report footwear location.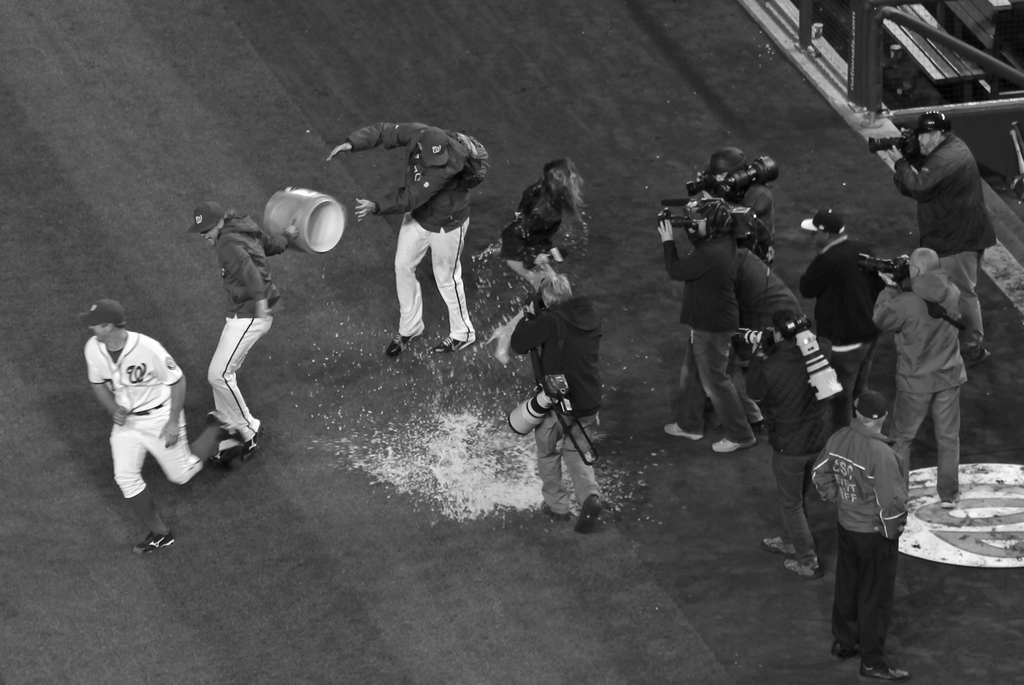
Report: (x1=573, y1=496, x2=600, y2=532).
